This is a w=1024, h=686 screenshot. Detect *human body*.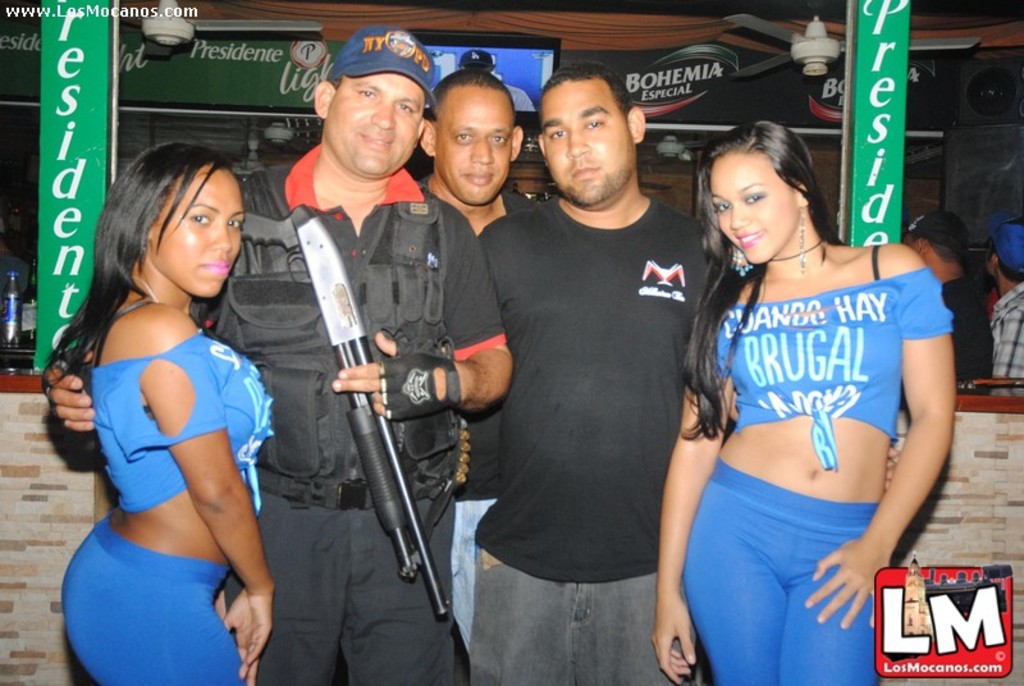
locate(397, 58, 532, 658).
